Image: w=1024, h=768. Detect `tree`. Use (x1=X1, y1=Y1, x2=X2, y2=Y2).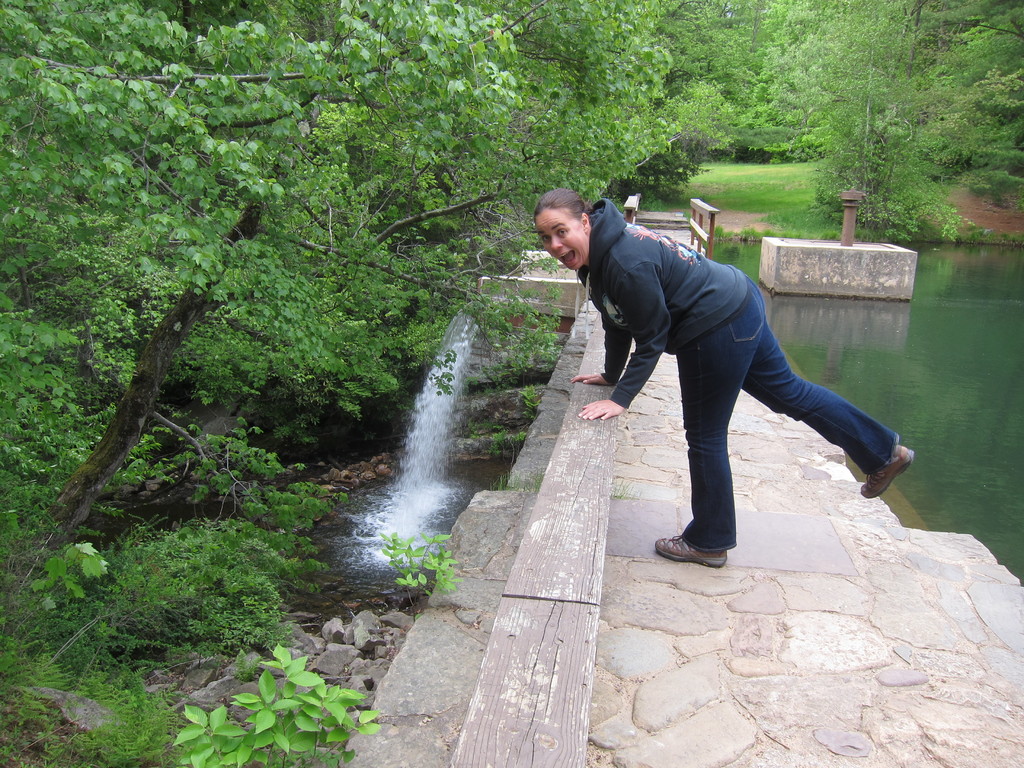
(x1=0, y1=0, x2=566, y2=556).
